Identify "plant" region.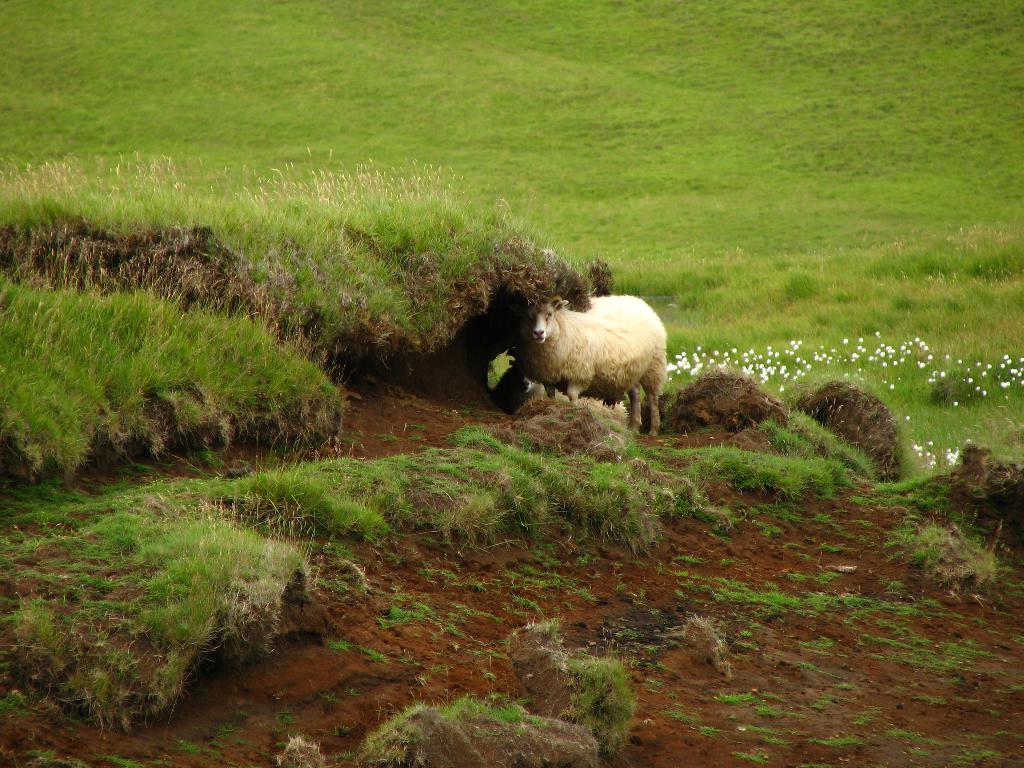
Region: {"left": 508, "top": 566, "right": 518, "bottom": 580}.
